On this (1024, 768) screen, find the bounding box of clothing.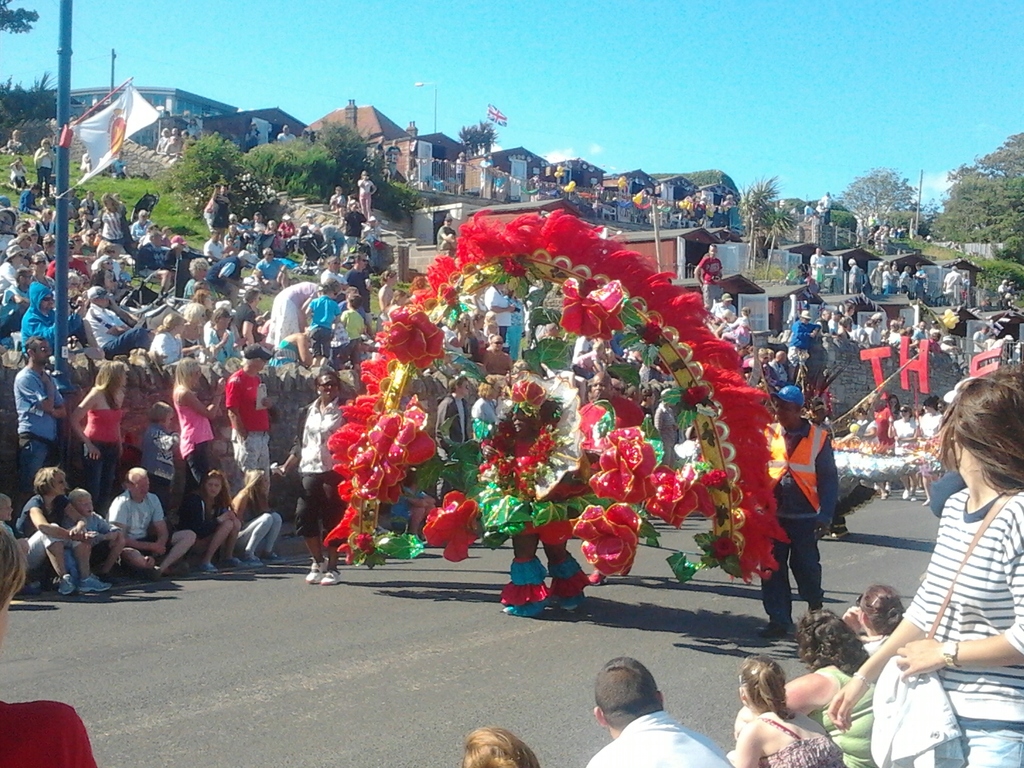
Bounding box: [x1=806, y1=202, x2=814, y2=218].
